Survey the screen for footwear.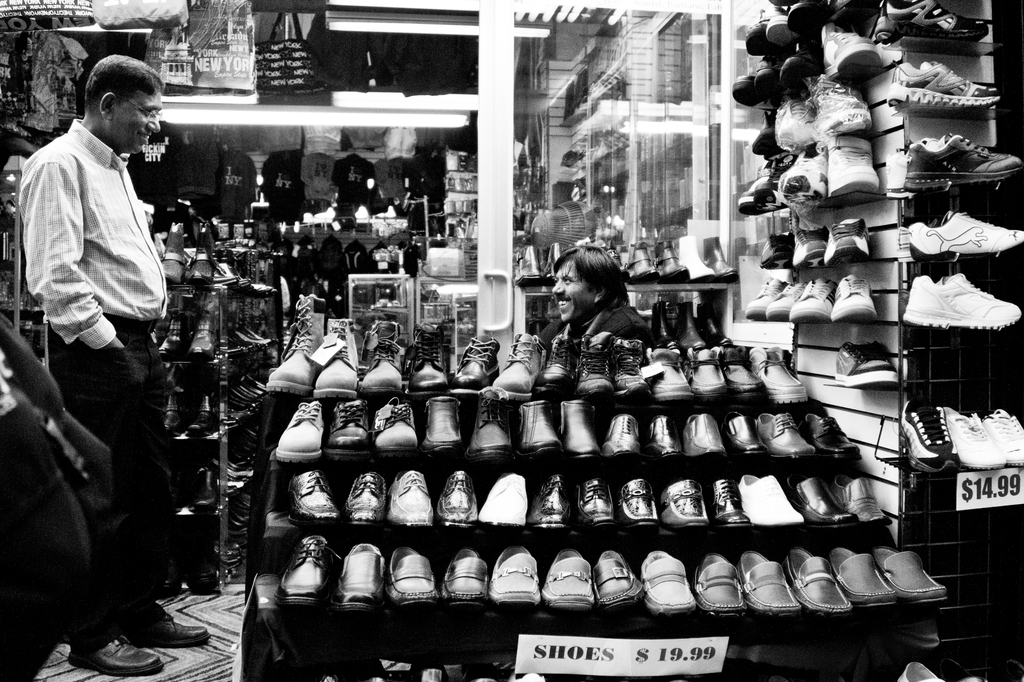
Survey found: crop(902, 272, 1020, 334).
